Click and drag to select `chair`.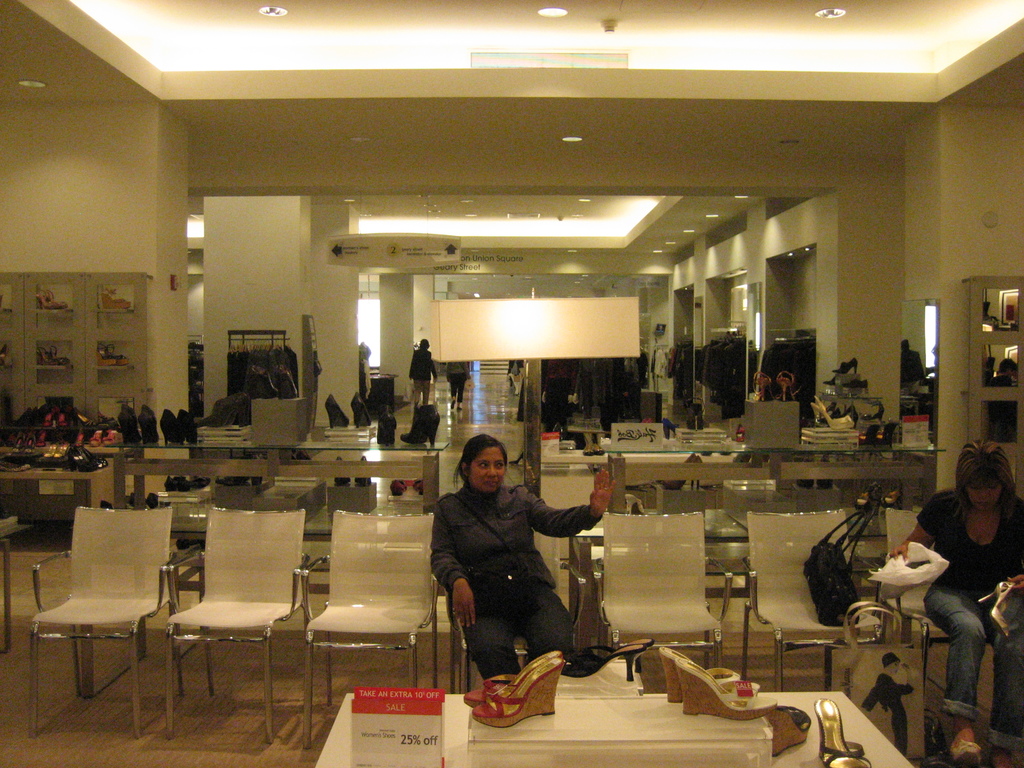
Selection: crop(743, 505, 900, 694).
